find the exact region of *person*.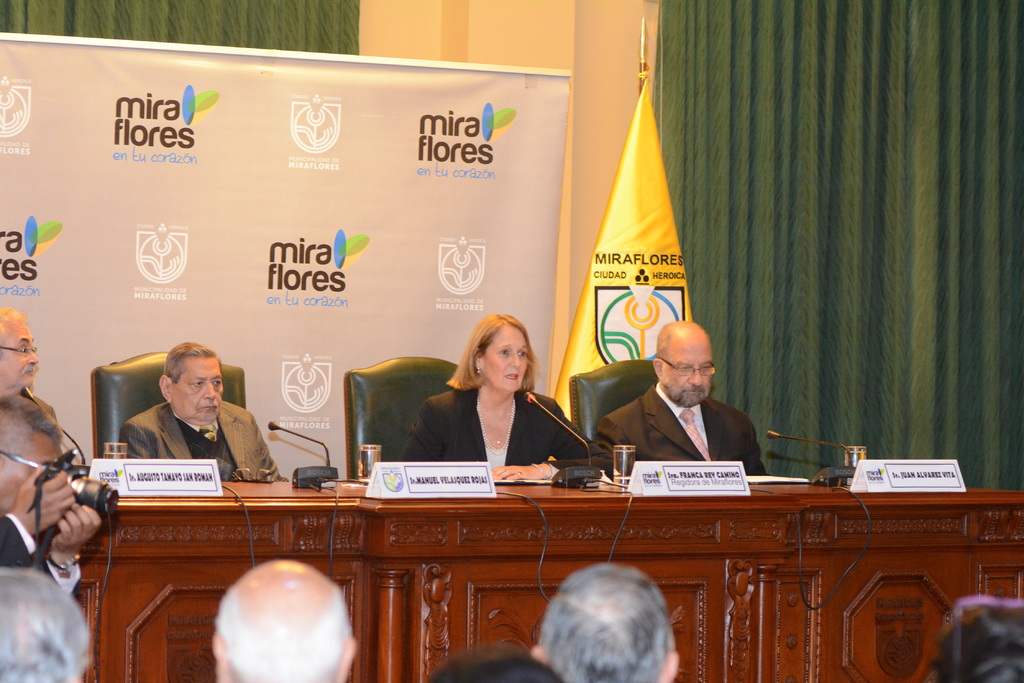
Exact region: bbox=(431, 644, 567, 682).
